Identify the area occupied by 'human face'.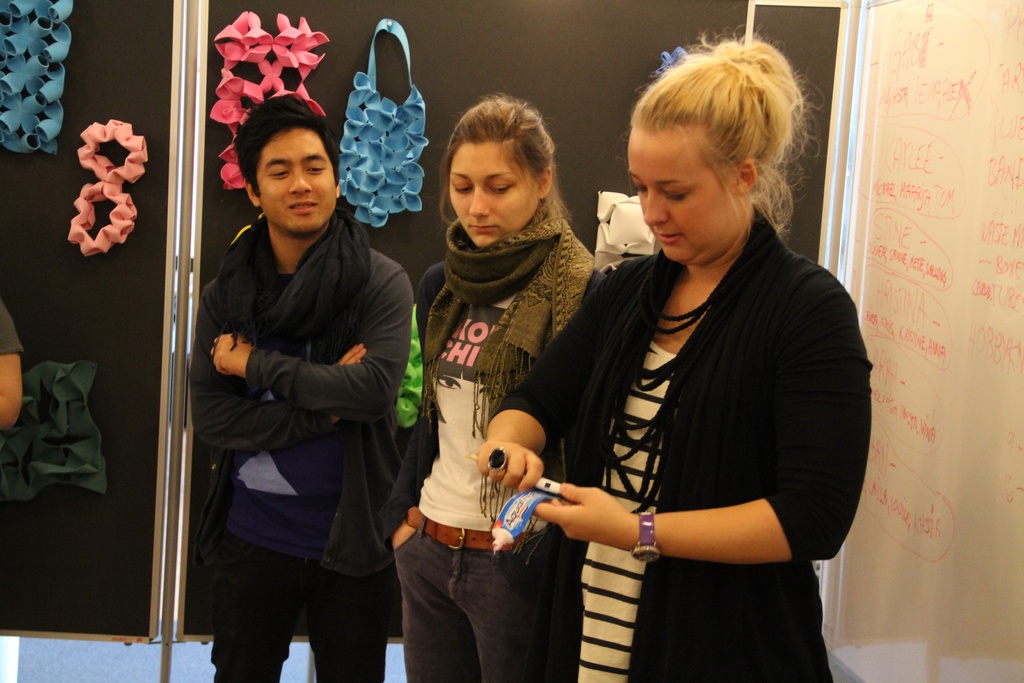
Area: (255,124,337,233).
